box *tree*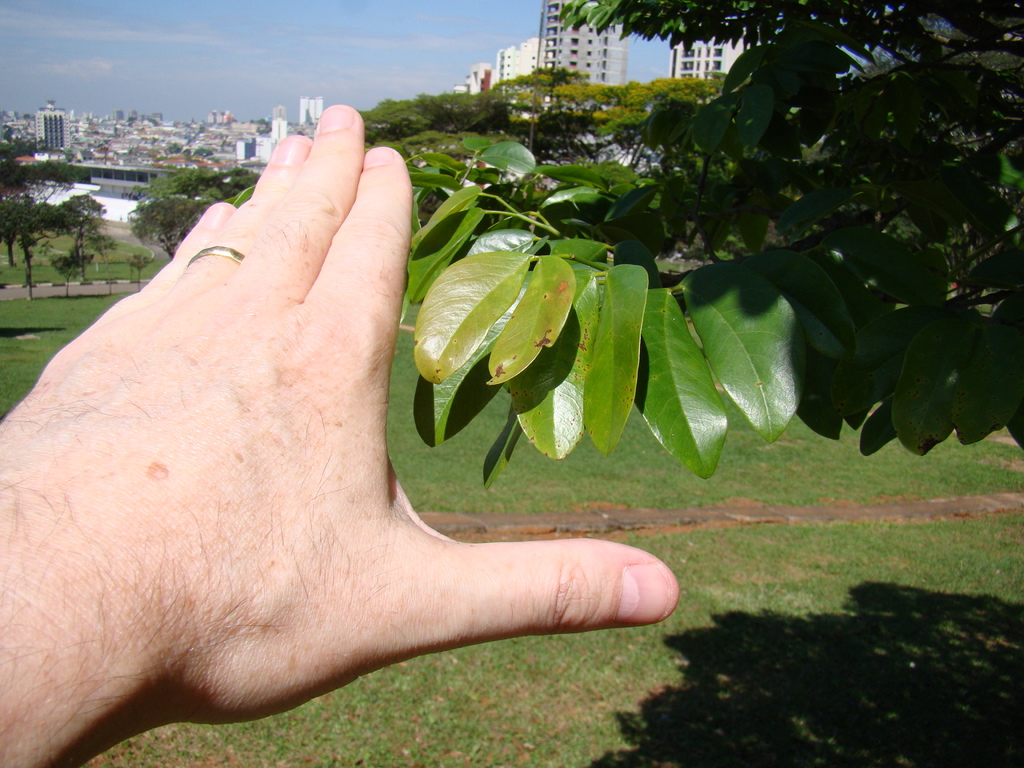
detection(351, 62, 589, 192)
